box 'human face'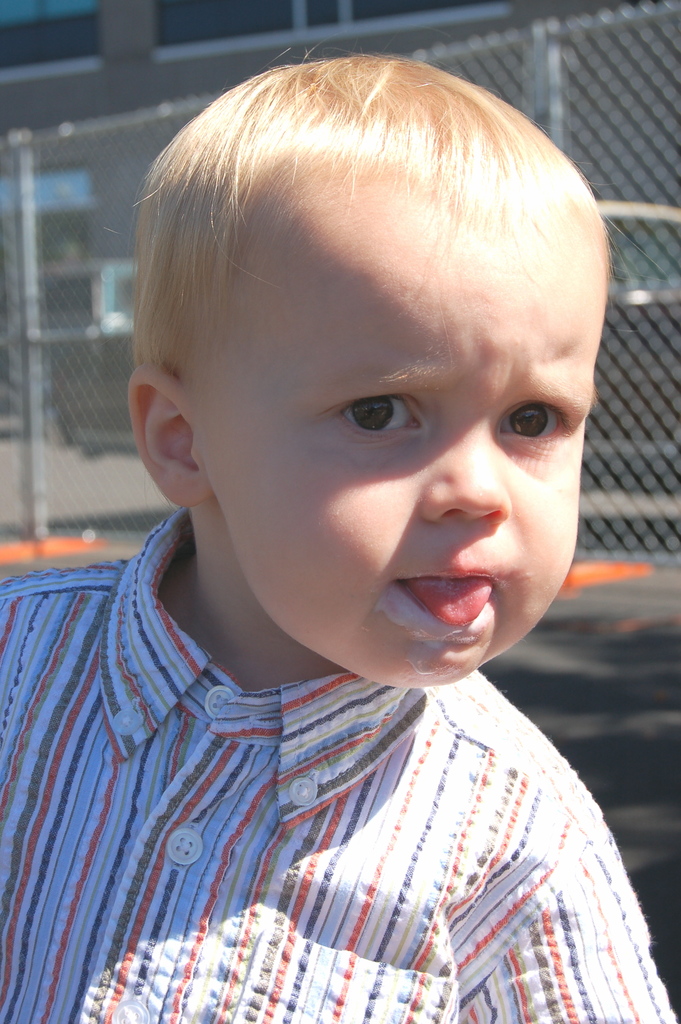
x1=190, y1=260, x2=608, y2=689
